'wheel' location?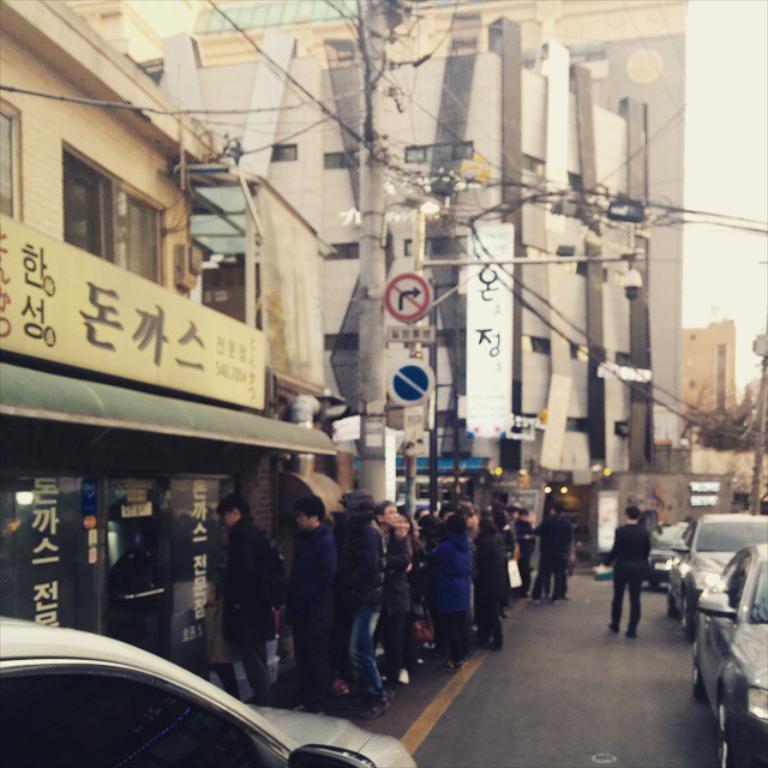
<box>710,694,754,767</box>
